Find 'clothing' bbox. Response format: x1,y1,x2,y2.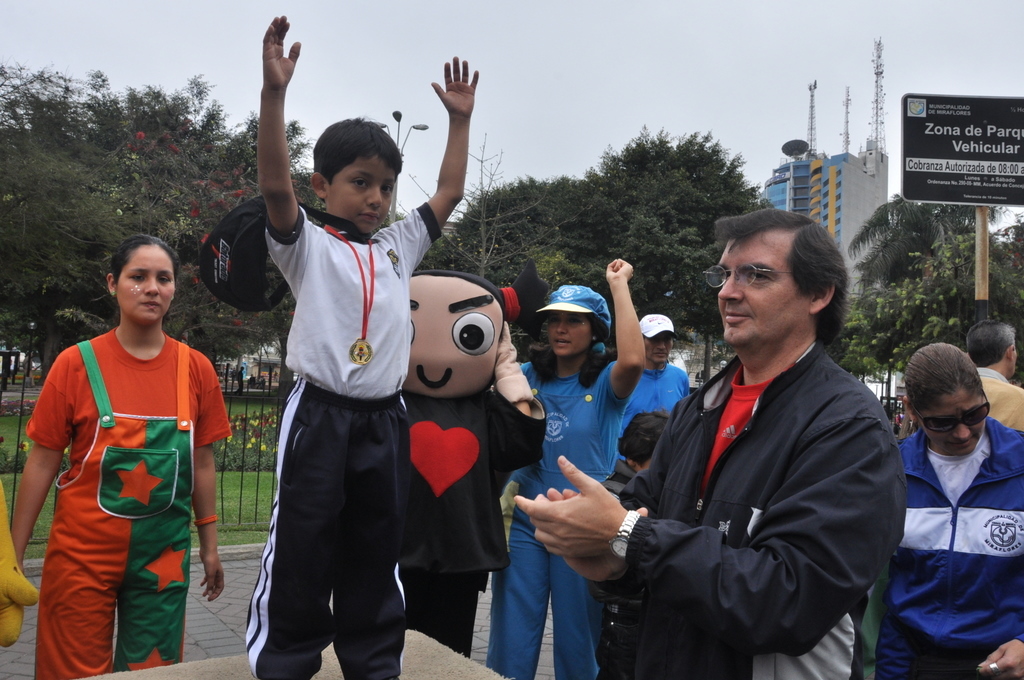
619,365,680,421.
